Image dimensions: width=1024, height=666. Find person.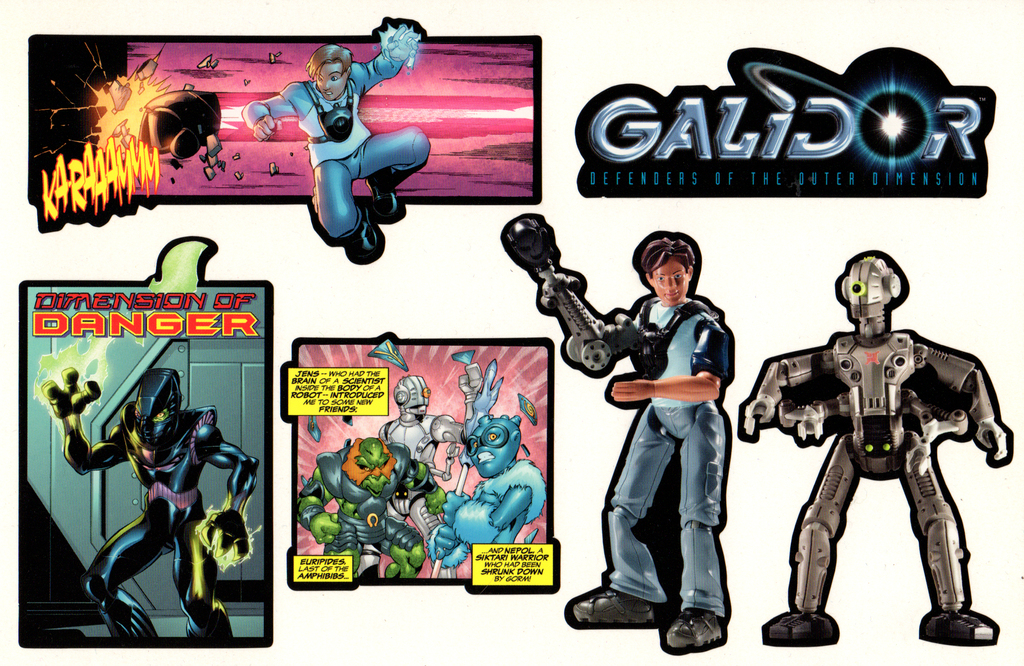
740,254,1009,649.
